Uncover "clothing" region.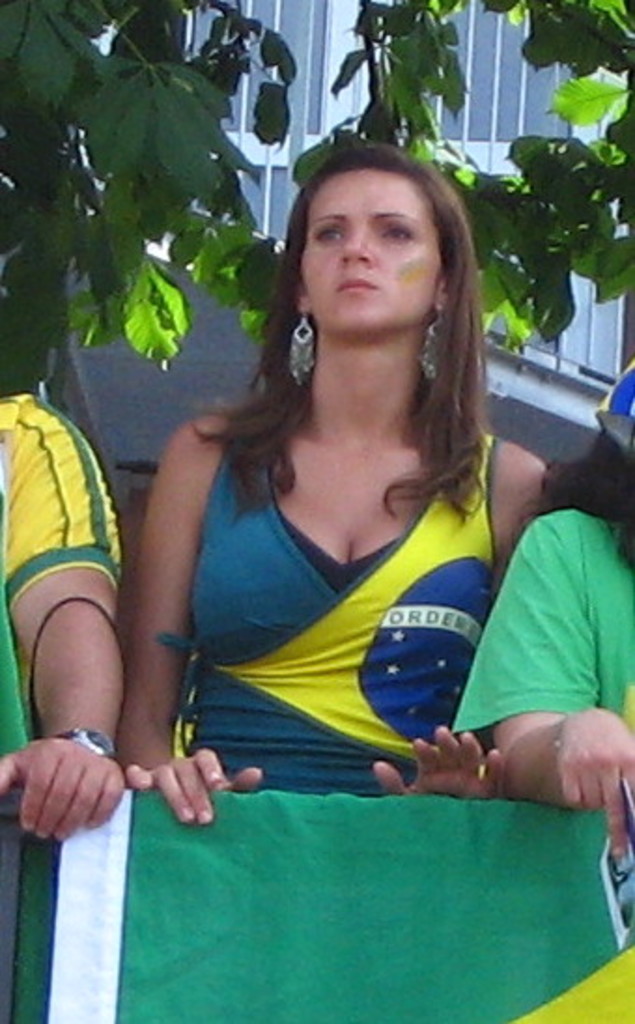
Uncovered: crop(138, 402, 573, 822).
